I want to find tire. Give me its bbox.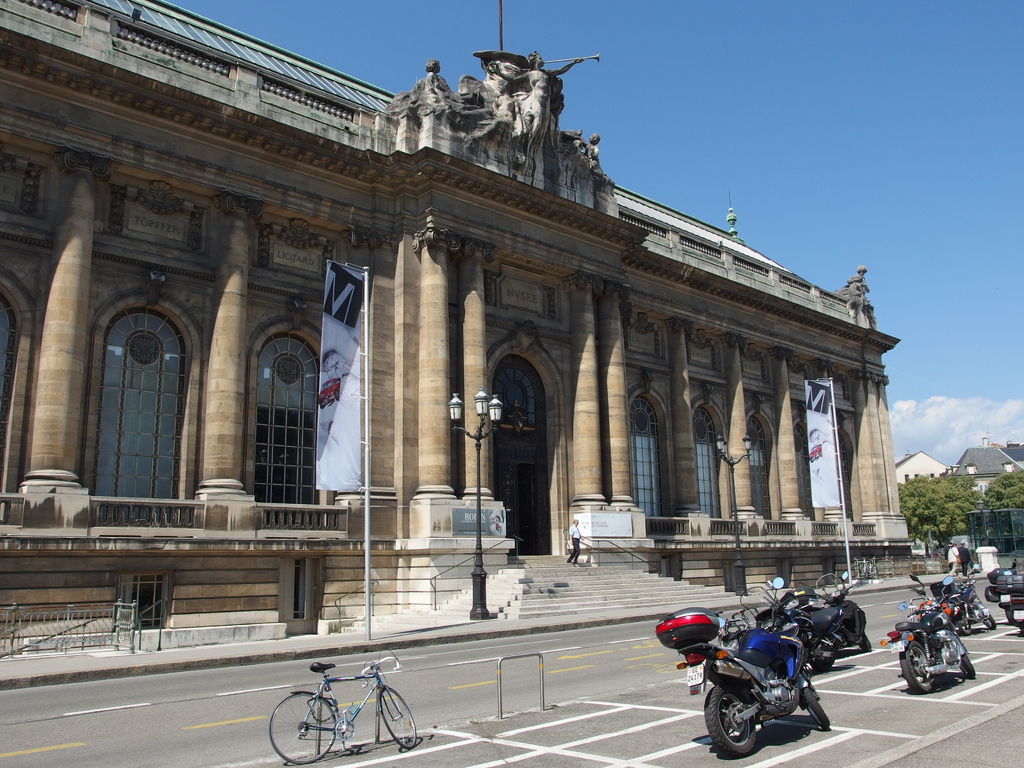
(x1=957, y1=621, x2=970, y2=634).
